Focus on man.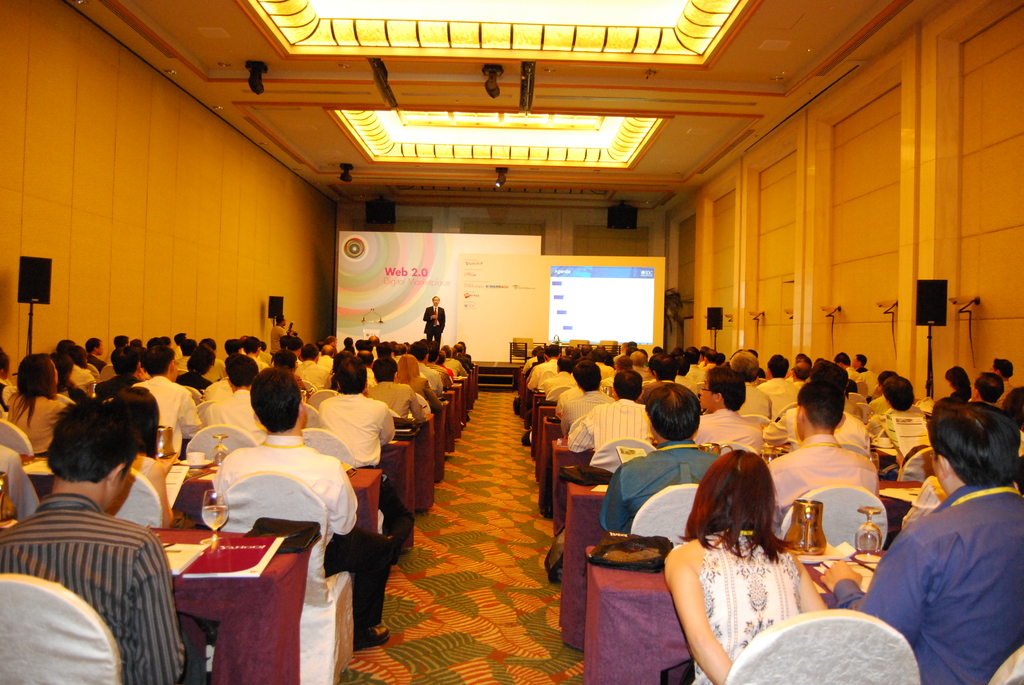
Focused at (742,350,772,420).
